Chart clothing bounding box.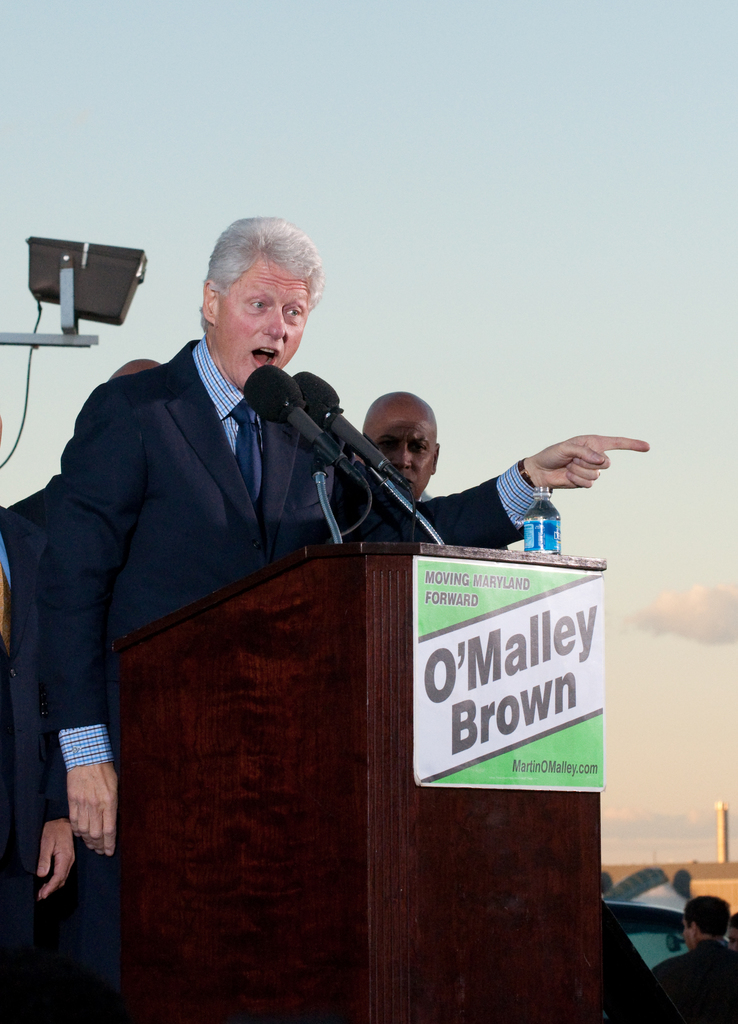
Charted: box(624, 937, 737, 1023).
